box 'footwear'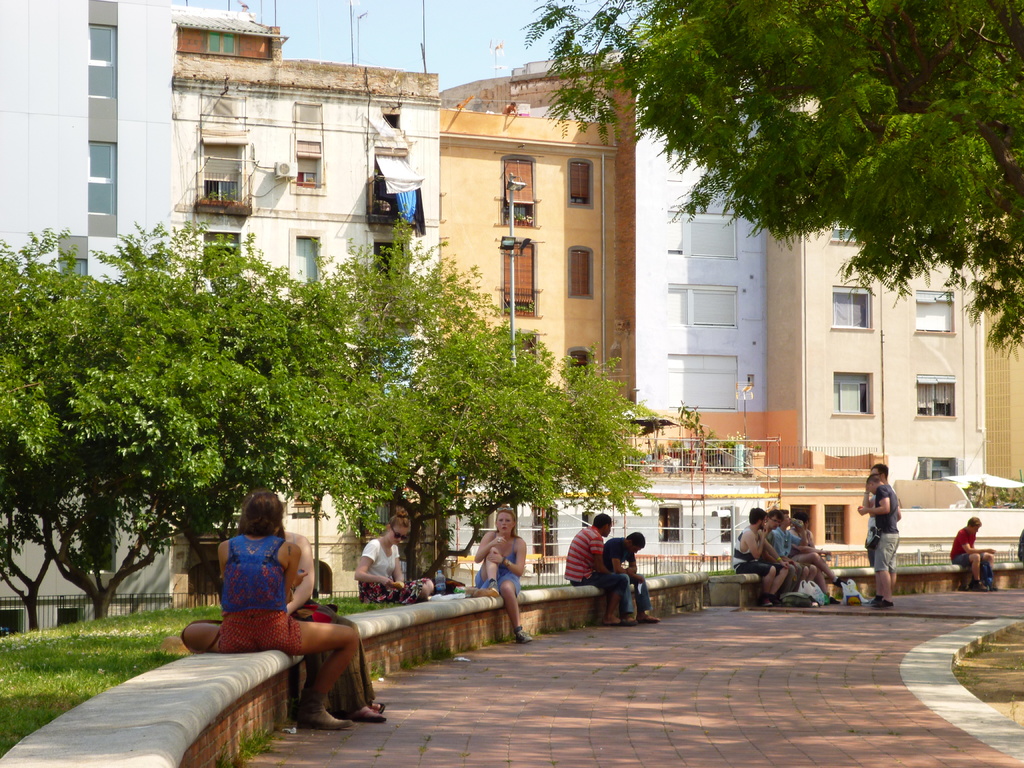
bbox(517, 626, 530, 643)
